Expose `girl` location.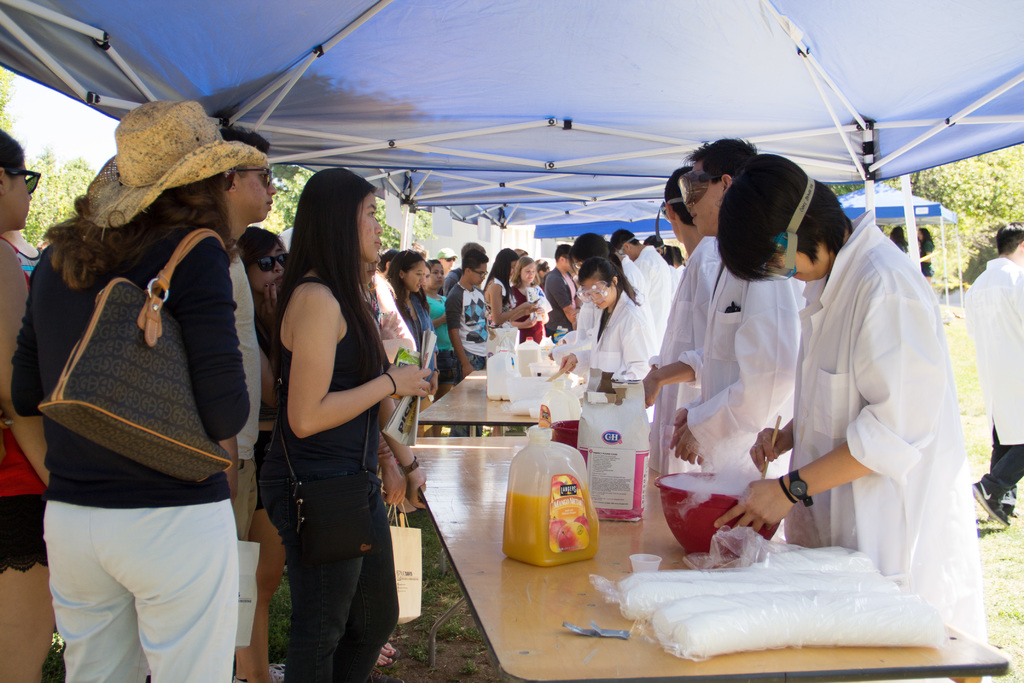
Exposed at bbox=[264, 167, 428, 682].
